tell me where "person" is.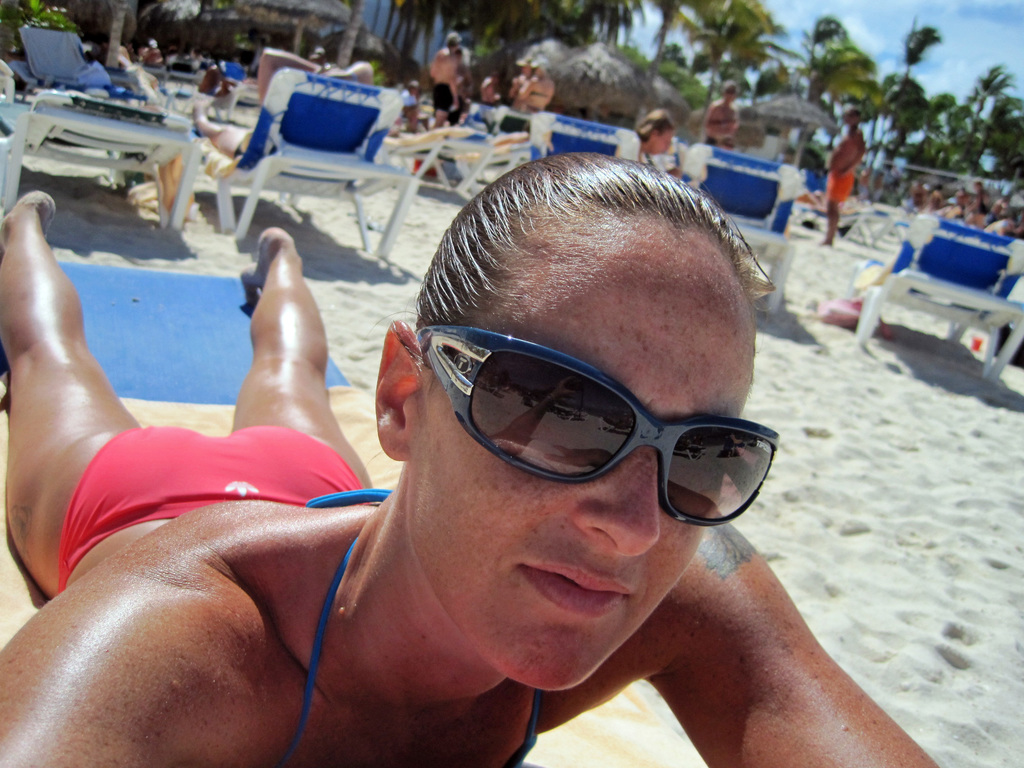
"person" is at region(510, 61, 538, 108).
